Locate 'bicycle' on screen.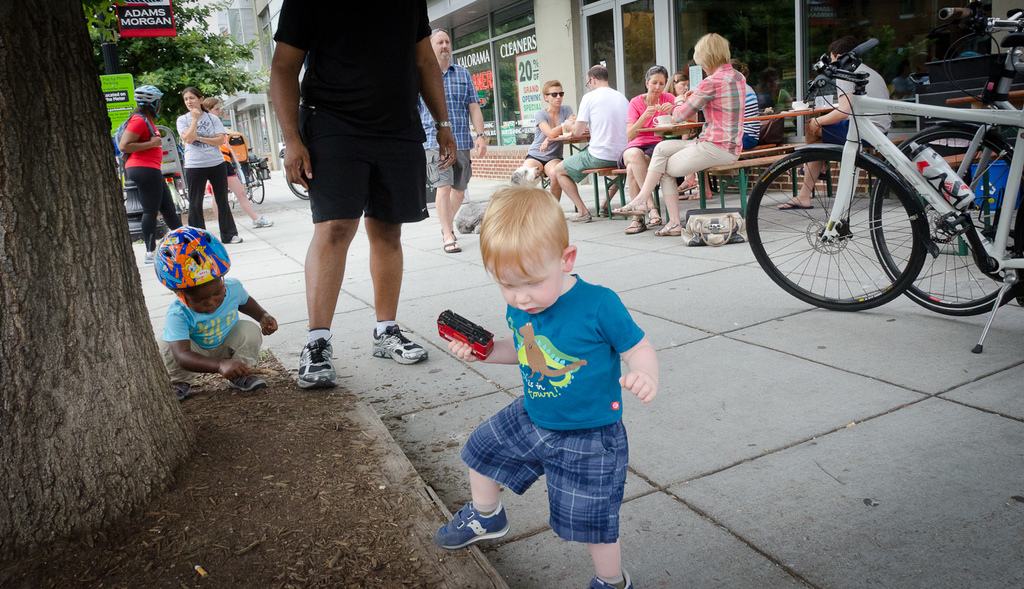
On screen at [x1=741, y1=38, x2=1023, y2=351].
